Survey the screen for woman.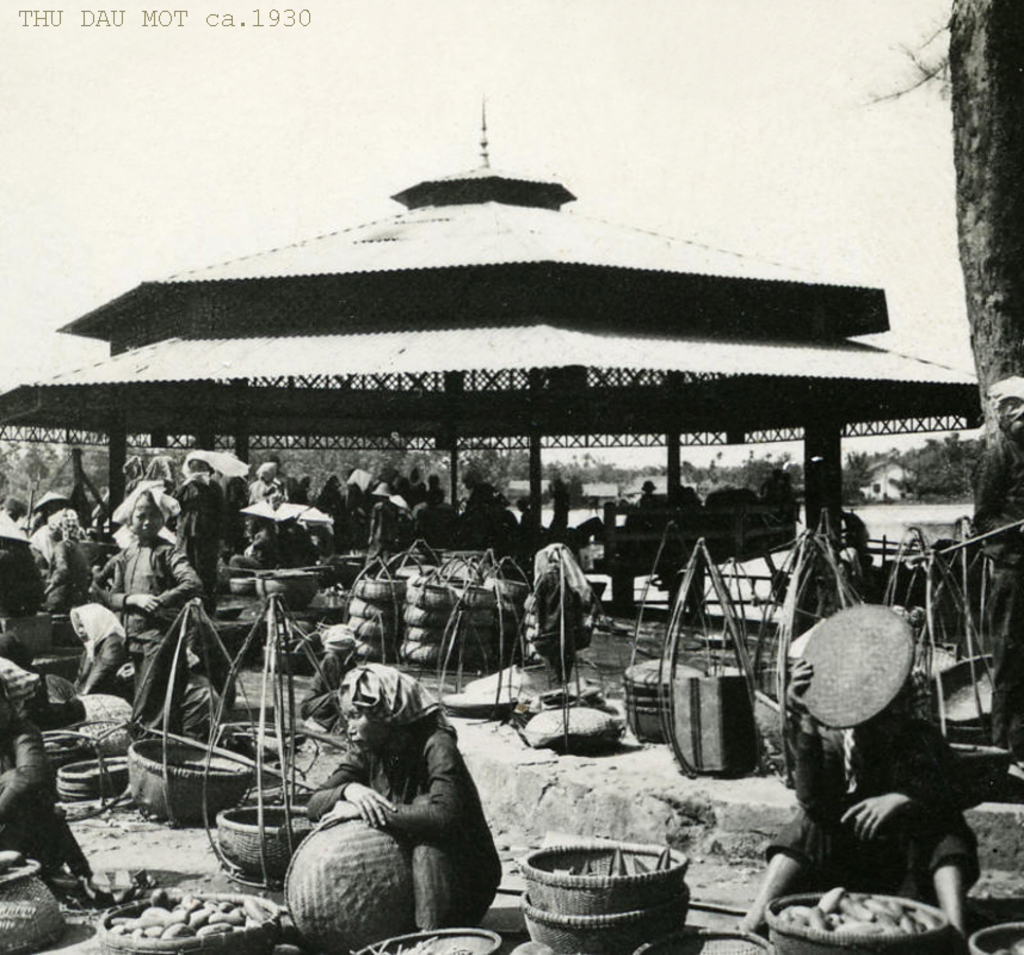
Survey found: 68 481 209 757.
